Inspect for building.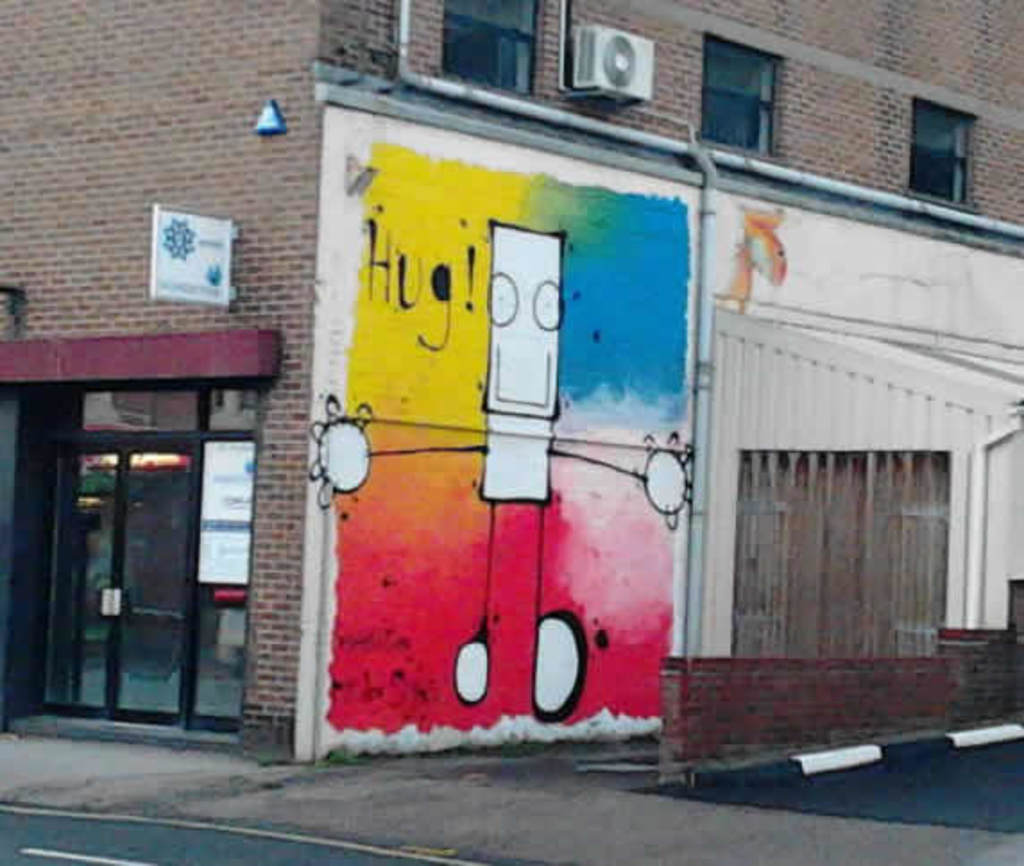
Inspection: x1=0 y1=0 x2=1022 y2=864.
